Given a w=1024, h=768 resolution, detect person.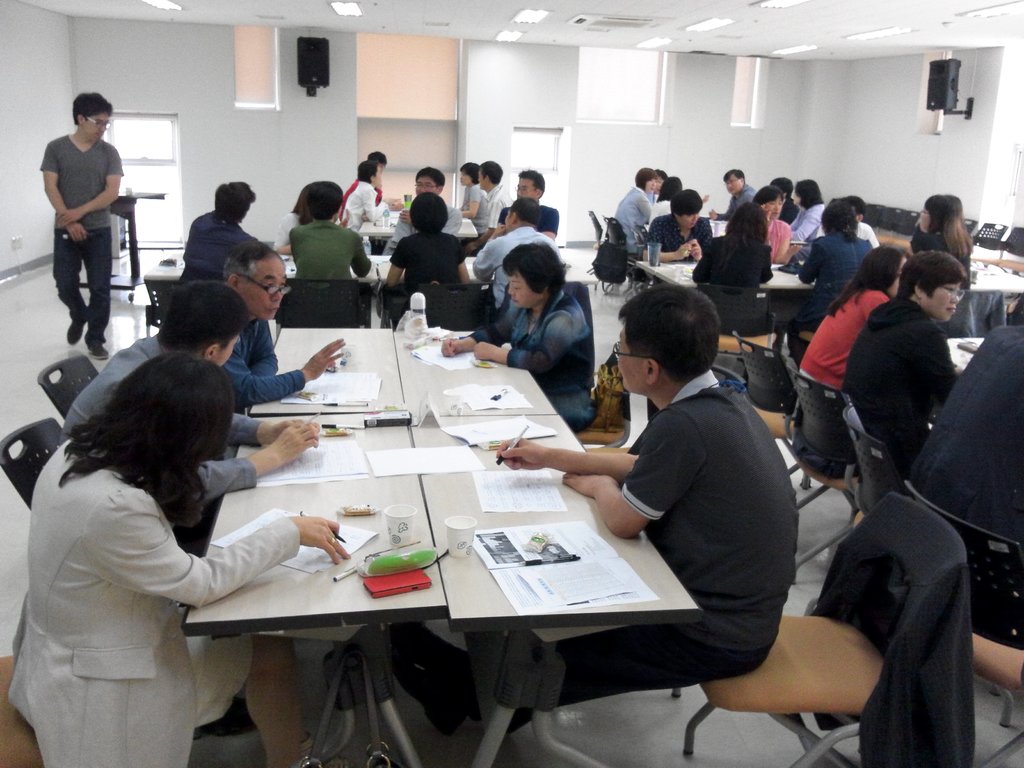
BBox(8, 352, 319, 767).
